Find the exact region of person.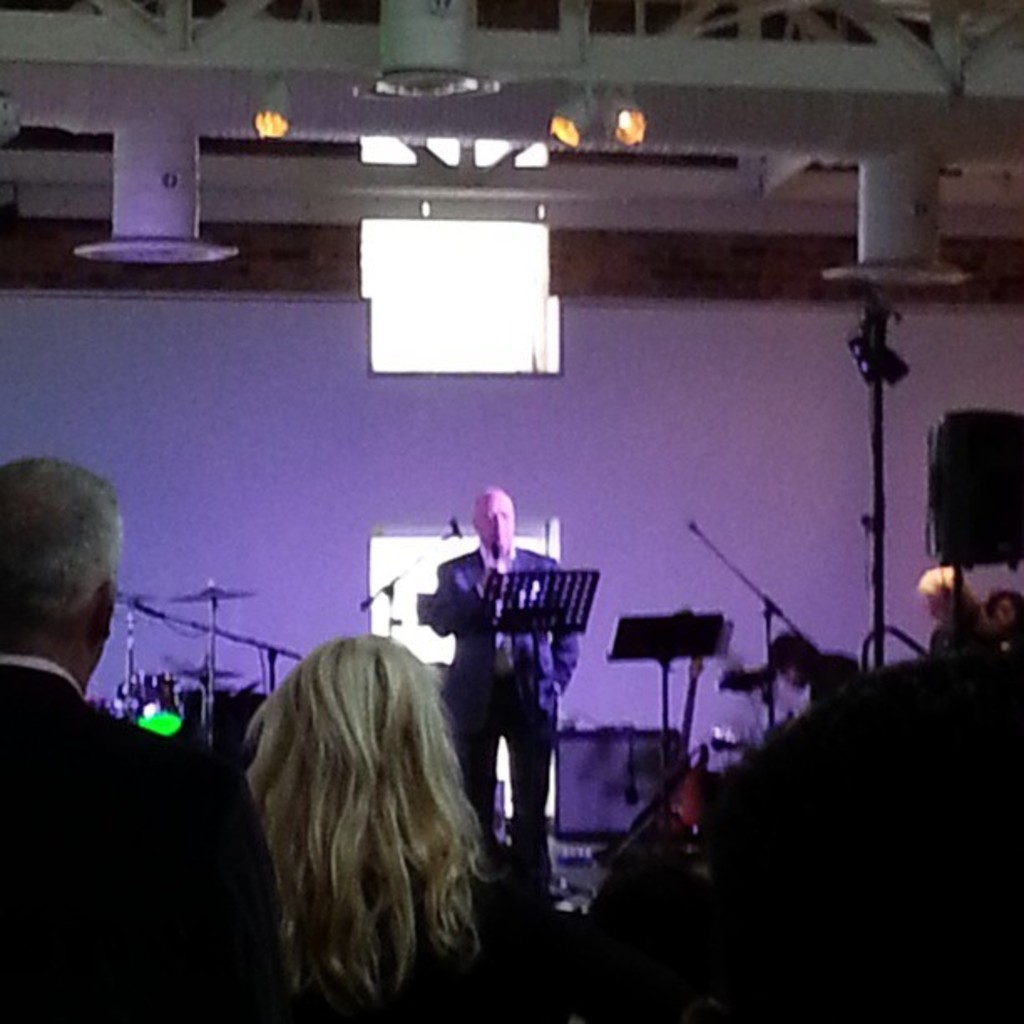
Exact region: rect(909, 562, 991, 656).
